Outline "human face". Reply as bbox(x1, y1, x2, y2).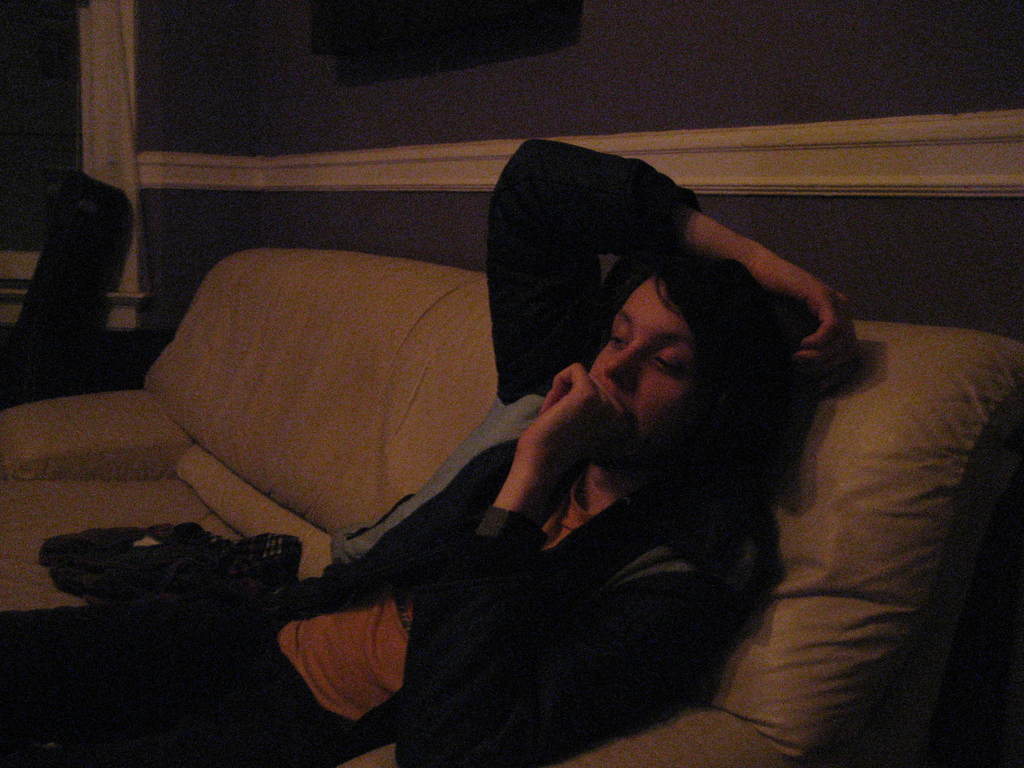
bbox(585, 284, 692, 463).
